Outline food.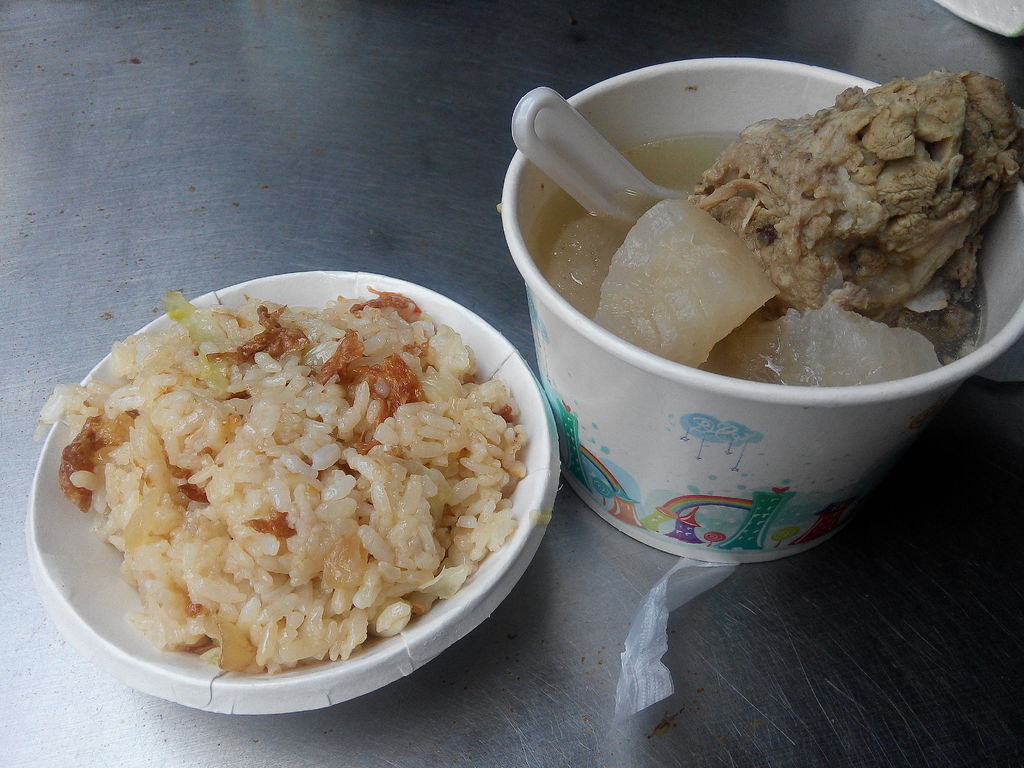
Outline: detection(543, 68, 1023, 387).
